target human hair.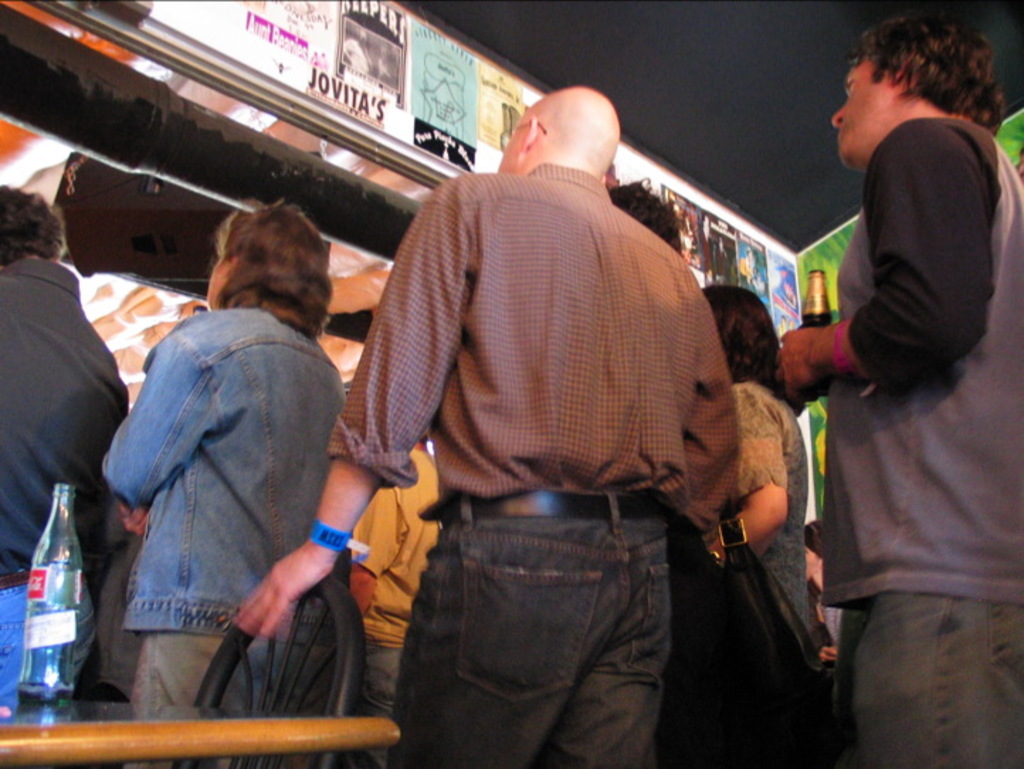
Target region: crop(191, 203, 323, 332).
